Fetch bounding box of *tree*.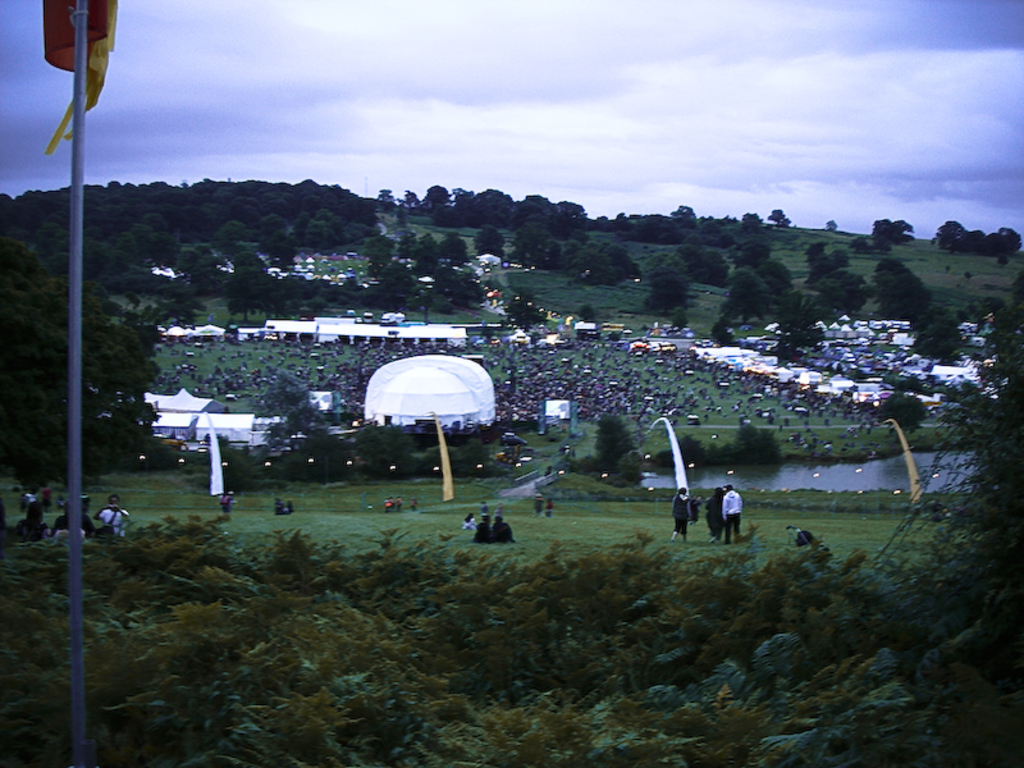
Bbox: (874, 388, 929, 431).
